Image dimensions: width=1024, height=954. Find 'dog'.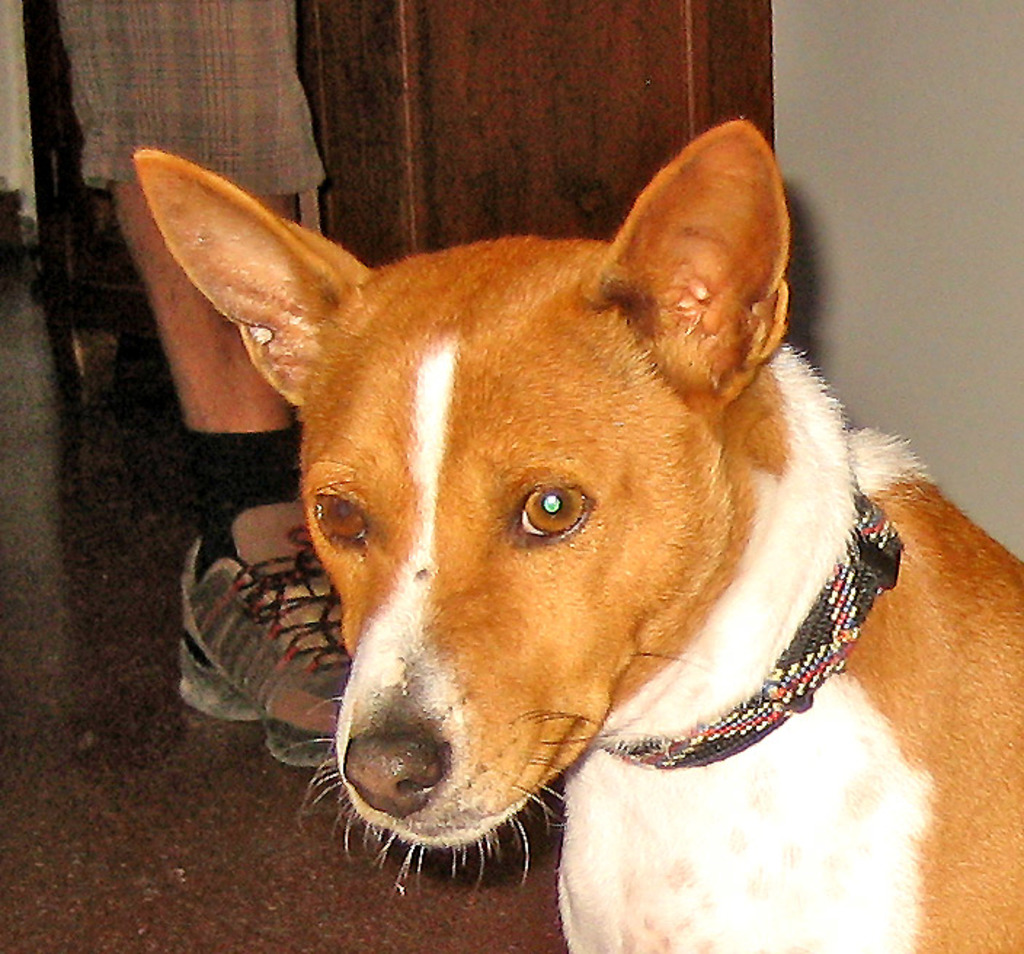
(x1=125, y1=119, x2=1023, y2=953).
